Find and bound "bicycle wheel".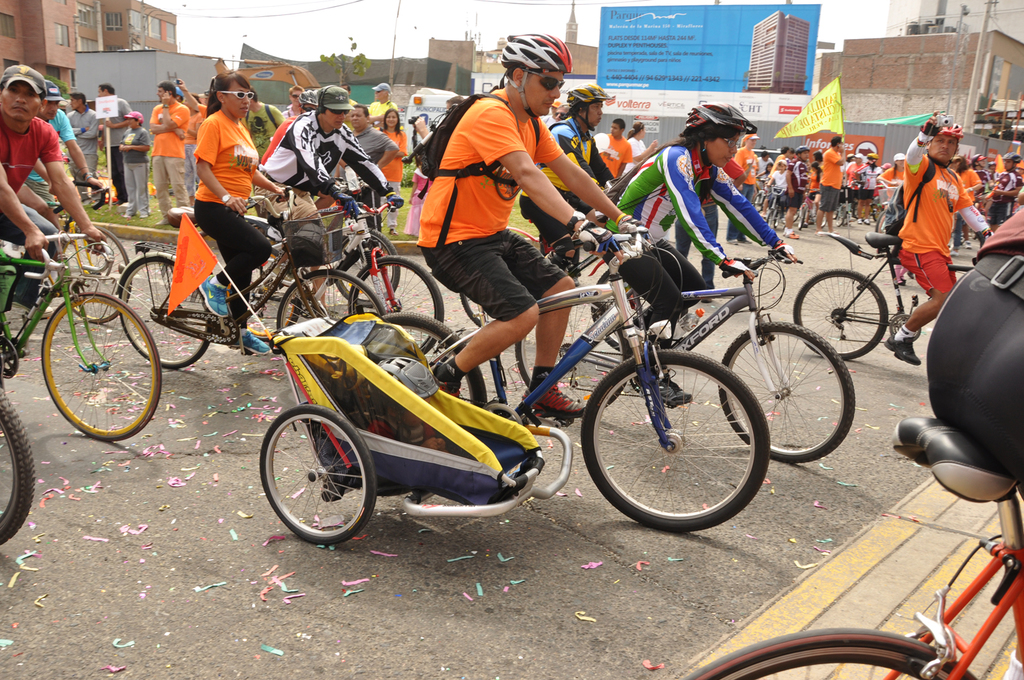
Bound: x1=792 y1=270 x2=893 y2=365.
